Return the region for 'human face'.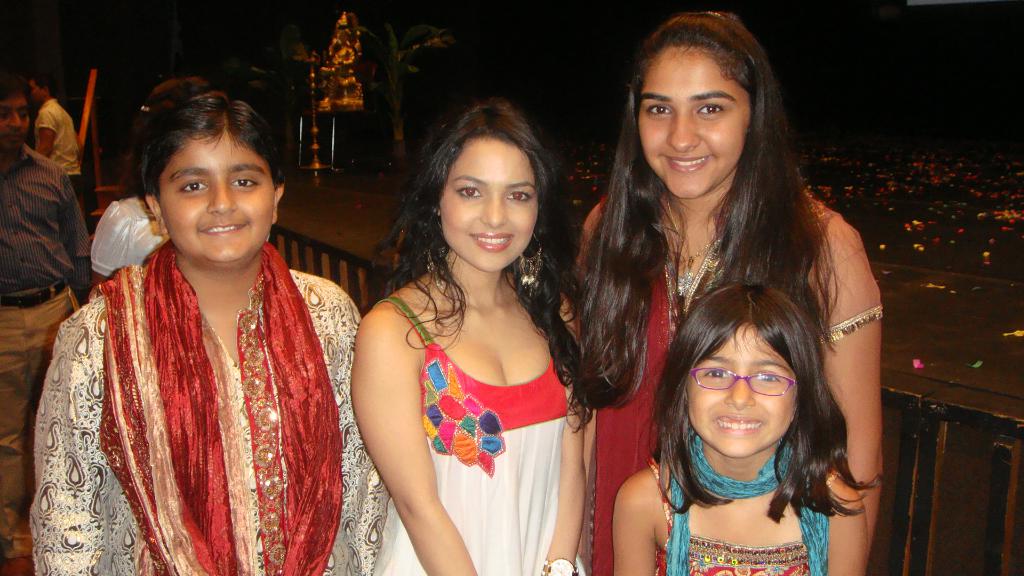
442 138 538 272.
